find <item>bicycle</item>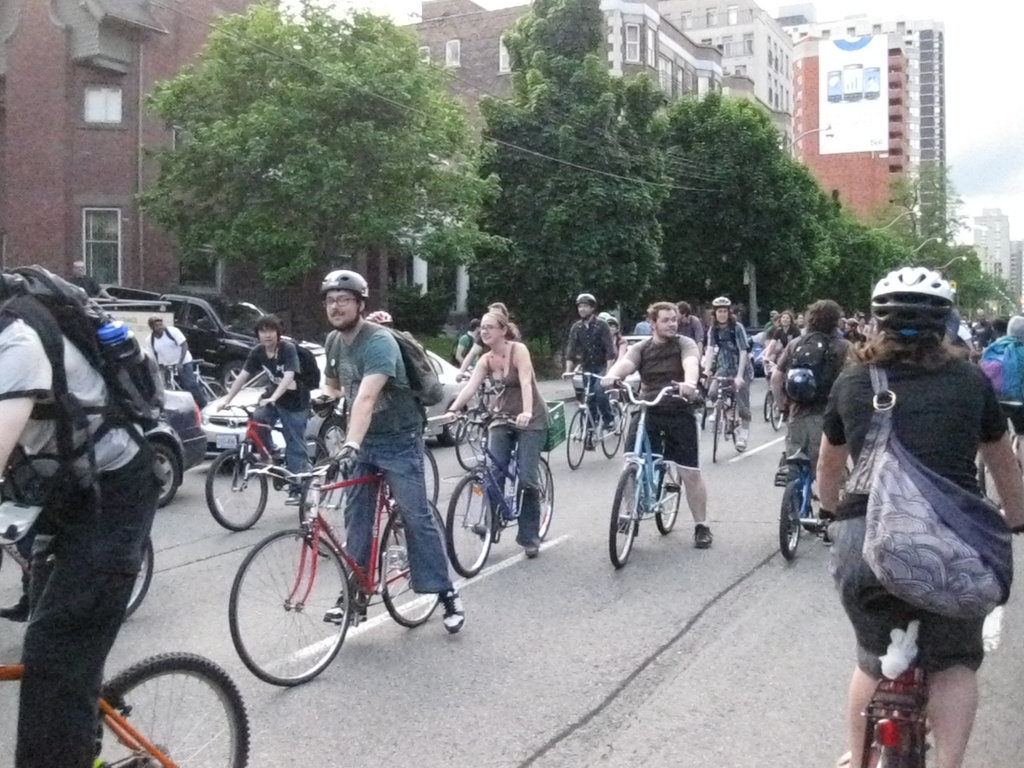
l=298, t=406, r=443, b=559
